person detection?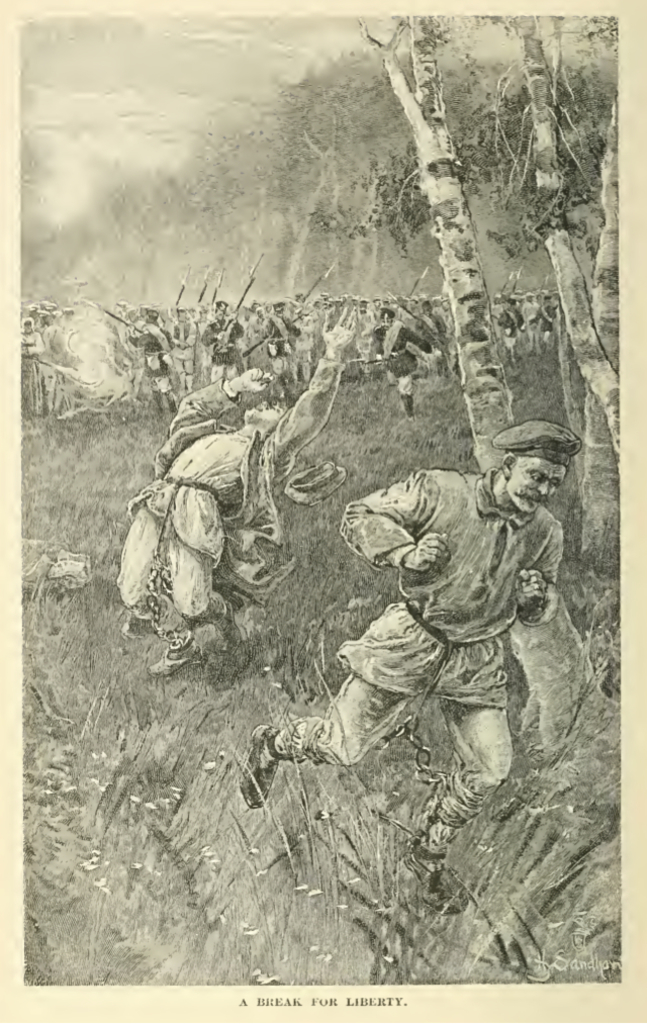
x1=111 y1=309 x2=362 y2=678
